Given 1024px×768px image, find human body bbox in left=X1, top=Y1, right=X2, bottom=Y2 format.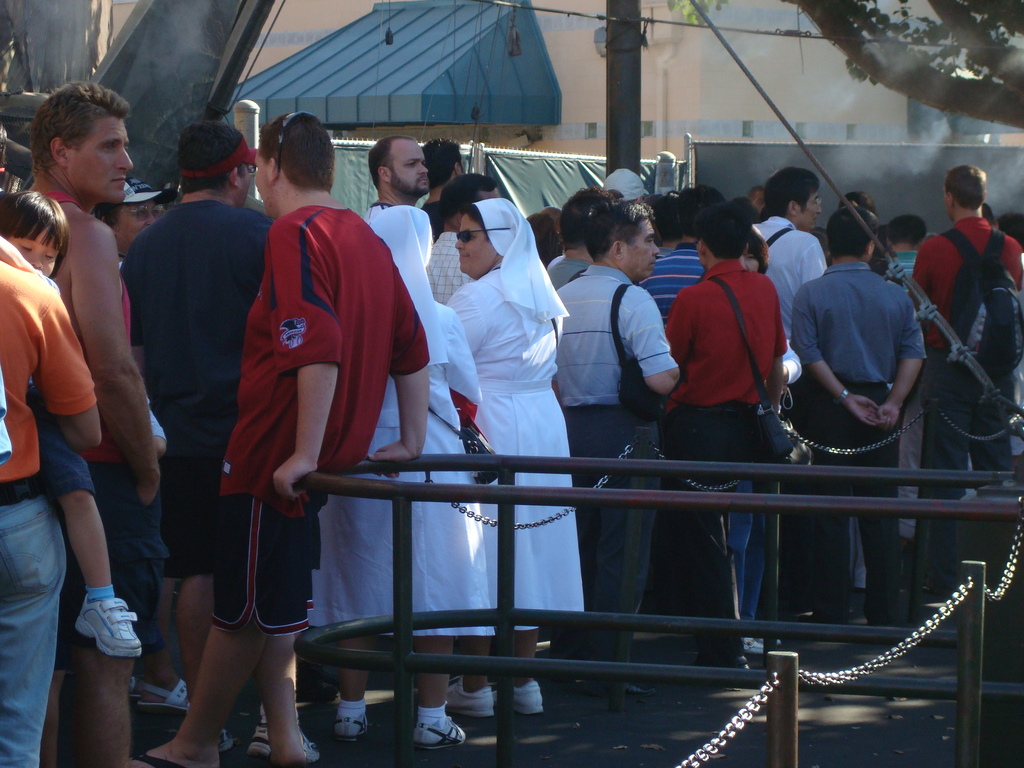
left=551, top=192, right=679, bottom=692.
